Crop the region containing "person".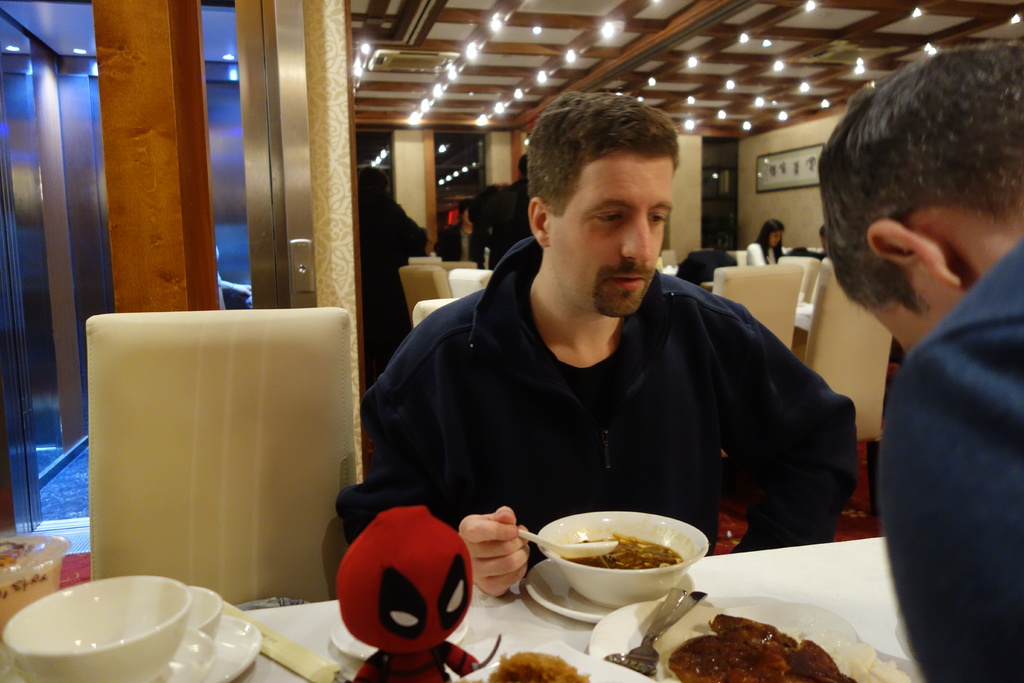
Crop region: x1=817 y1=44 x2=1023 y2=678.
